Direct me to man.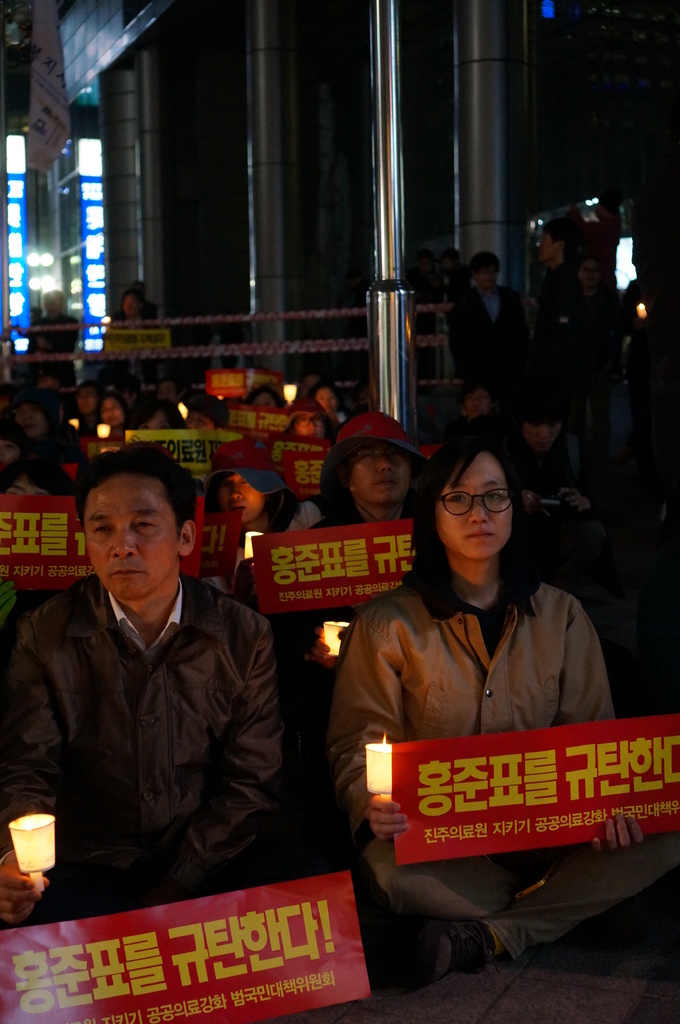
Direction: left=280, top=408, right=431, bottom=693.
